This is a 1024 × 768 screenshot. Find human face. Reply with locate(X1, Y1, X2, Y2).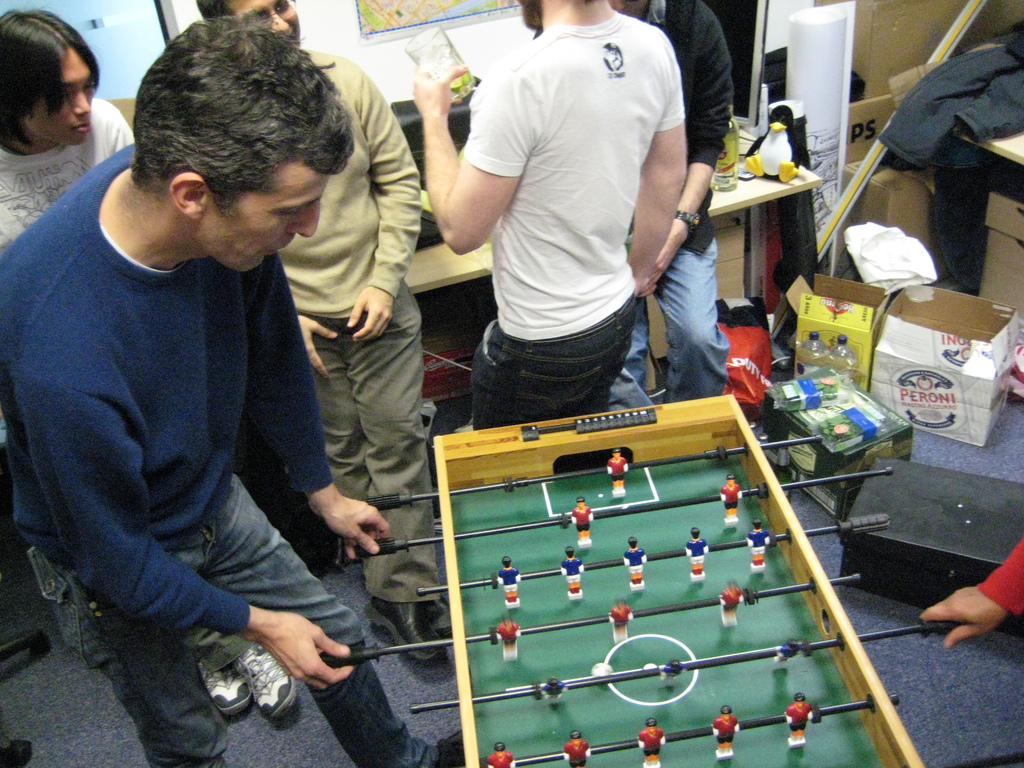
locate(228, 0, 300, 43).
